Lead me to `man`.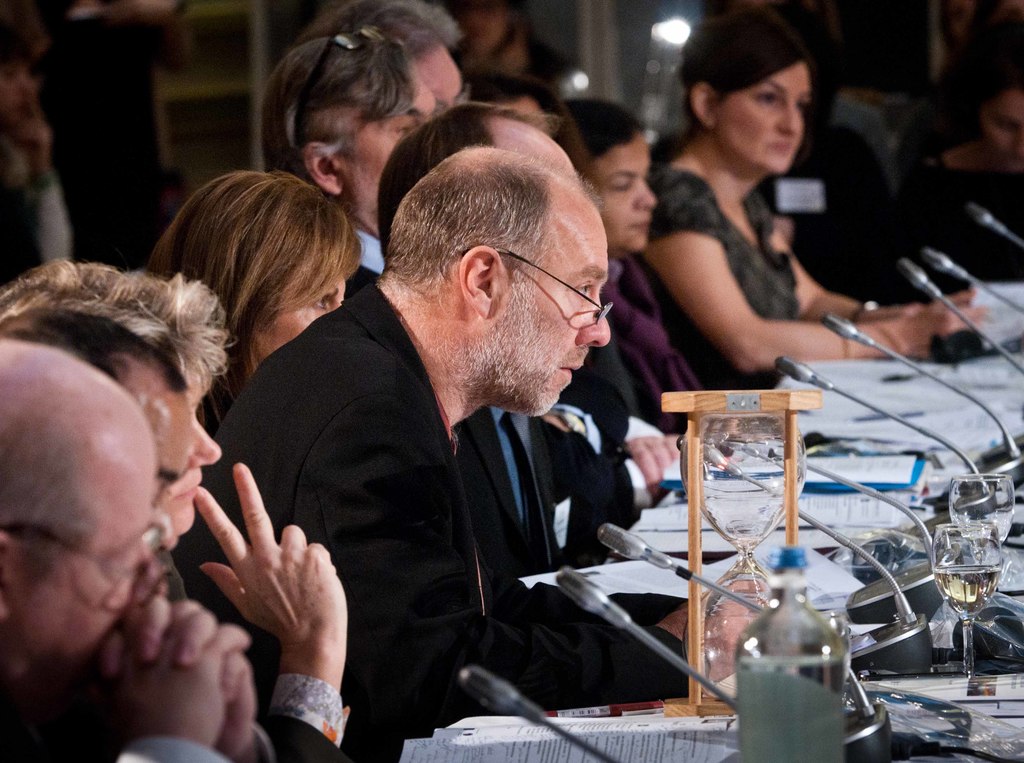
Lead to crop(258, 24, 451, 271).
